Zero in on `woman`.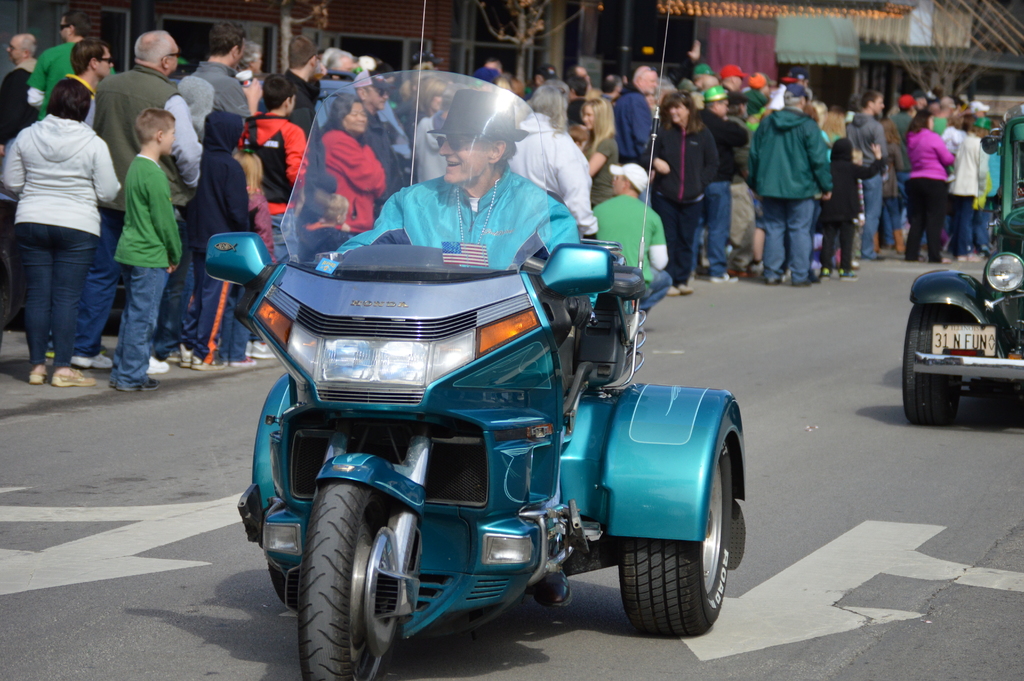
Zeroed in: bbox(903, 107, 957, 271).
